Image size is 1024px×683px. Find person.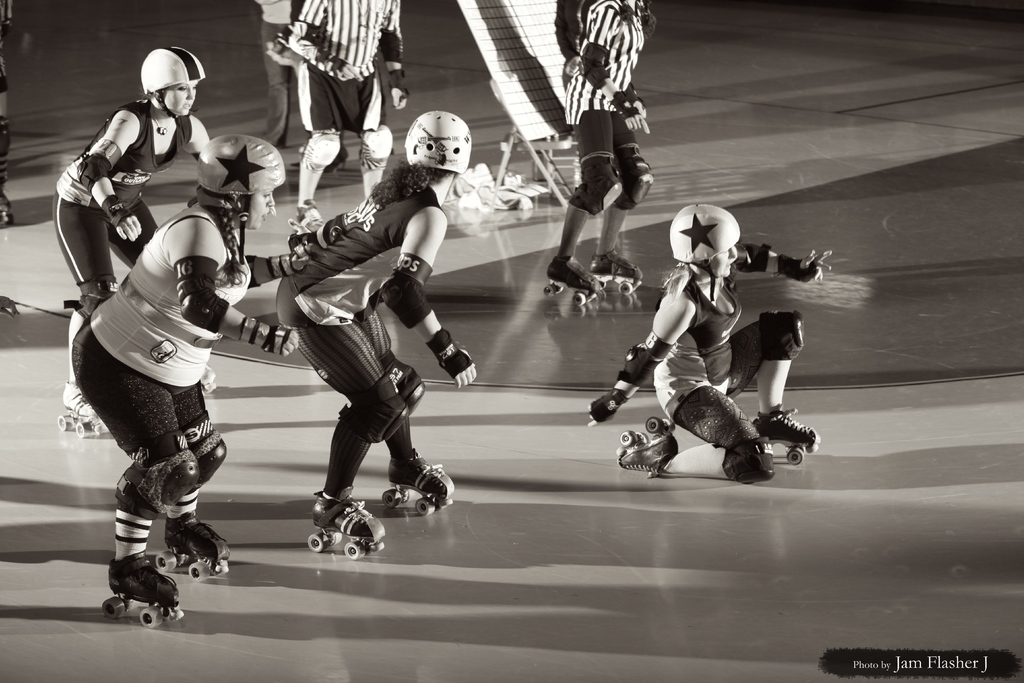
[582,199,834,488].
